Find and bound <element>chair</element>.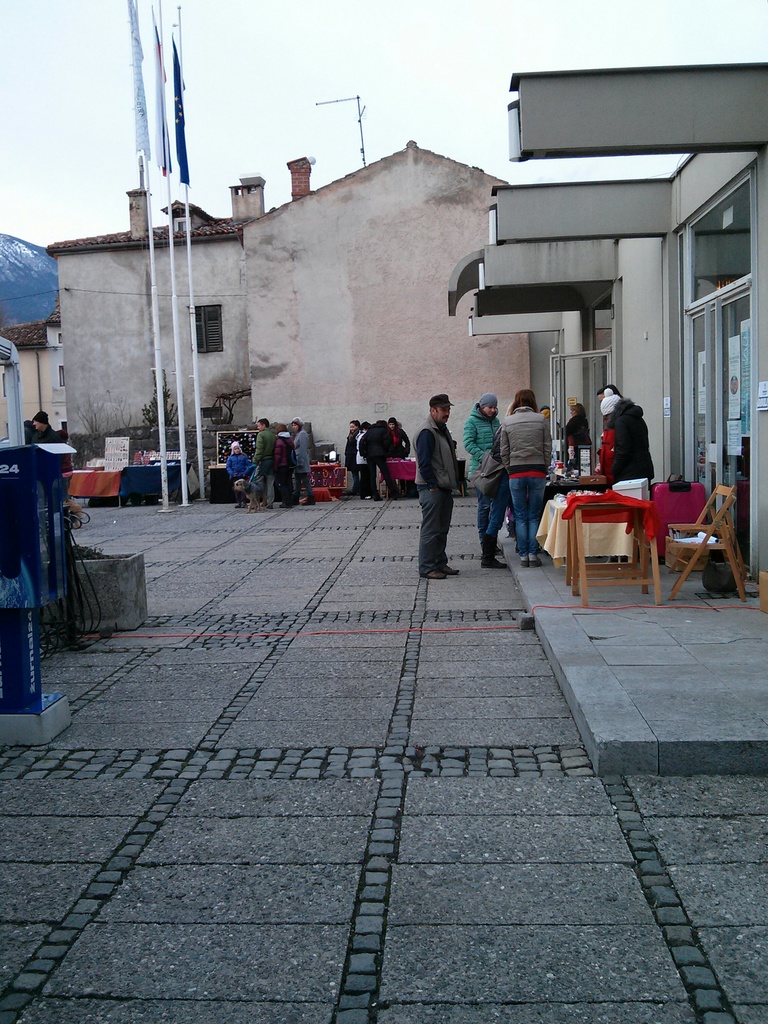
Bound: x1=666, y1=479, x2=747, y2=591.
